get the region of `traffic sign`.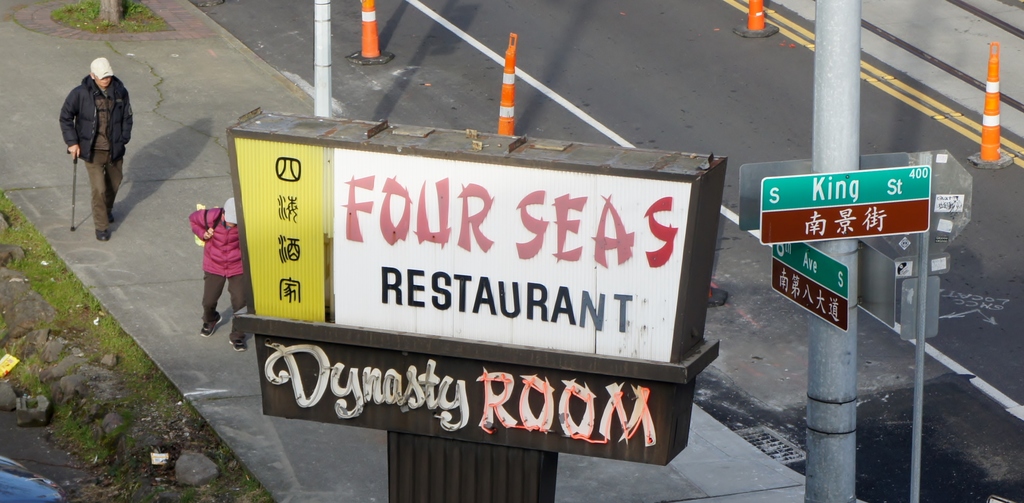
left=757, top=164, right=935, bottom=243.
